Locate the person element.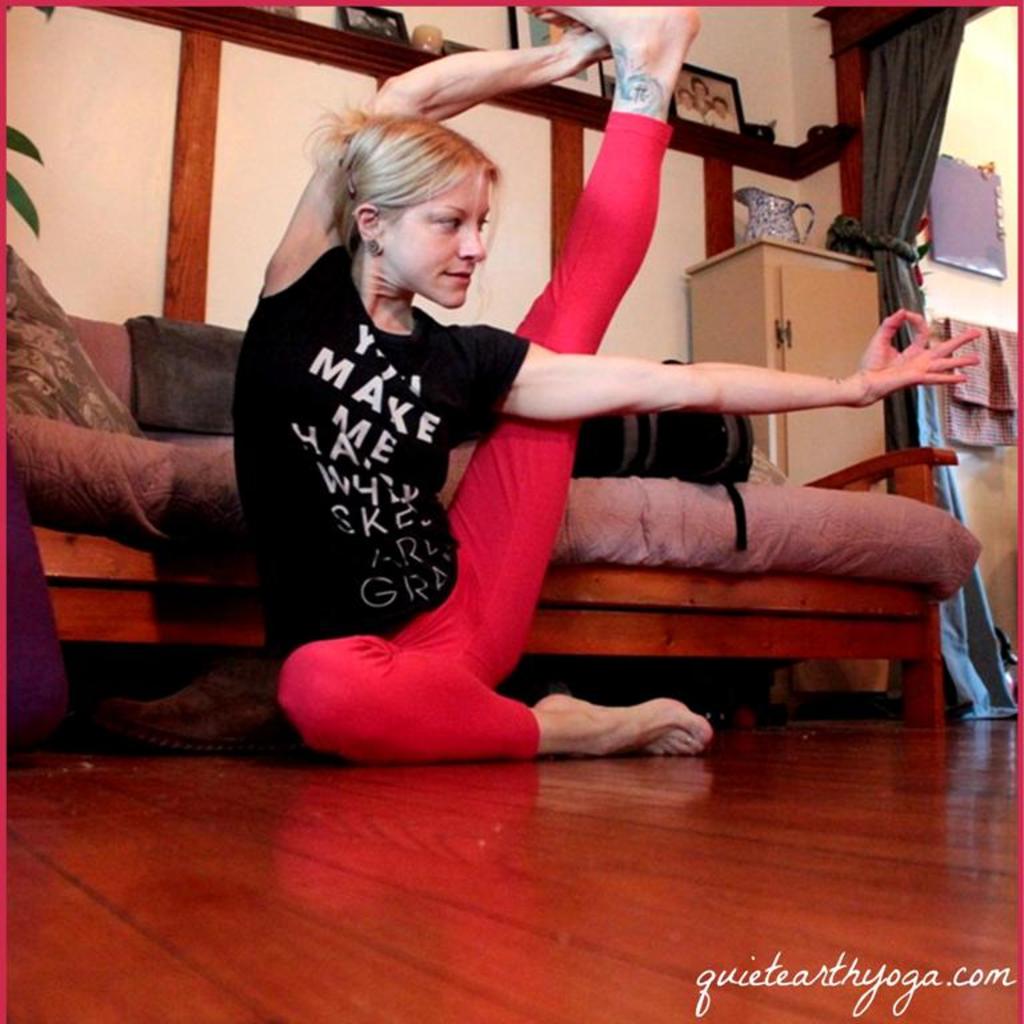
Element bbox: [left=232, top=0, right=981, bottom=759].
